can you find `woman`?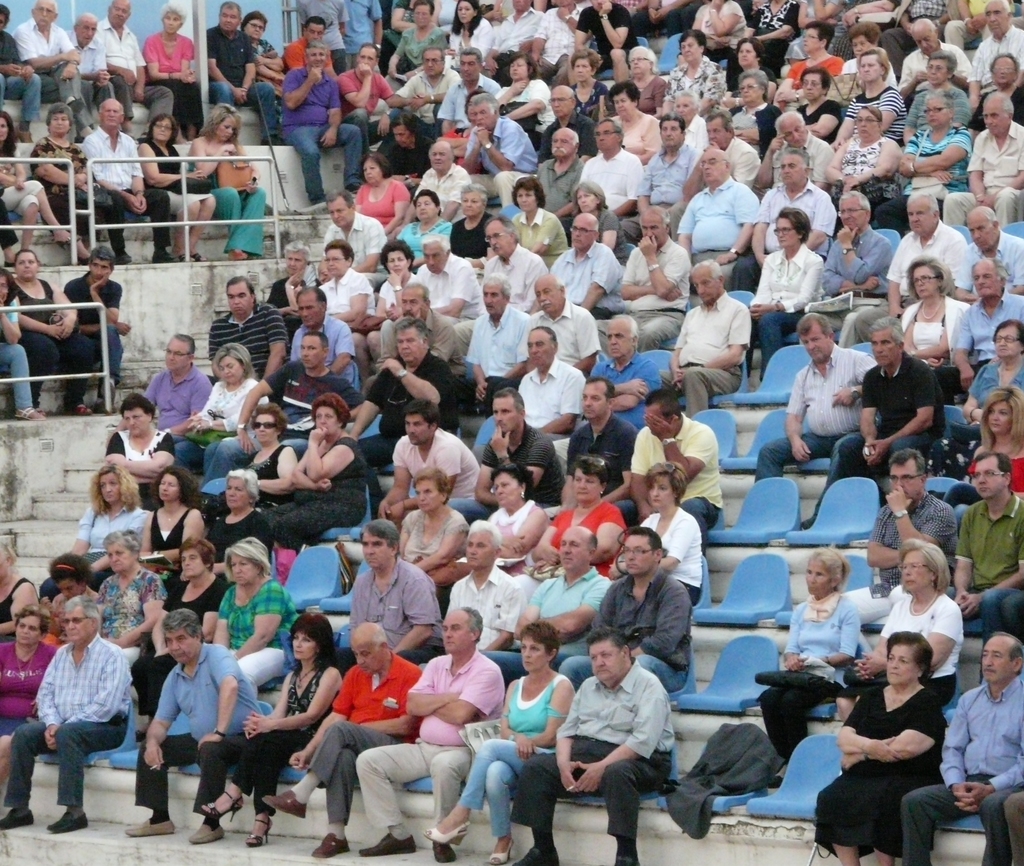
Yes, bounding box: 604,77,668,163.
